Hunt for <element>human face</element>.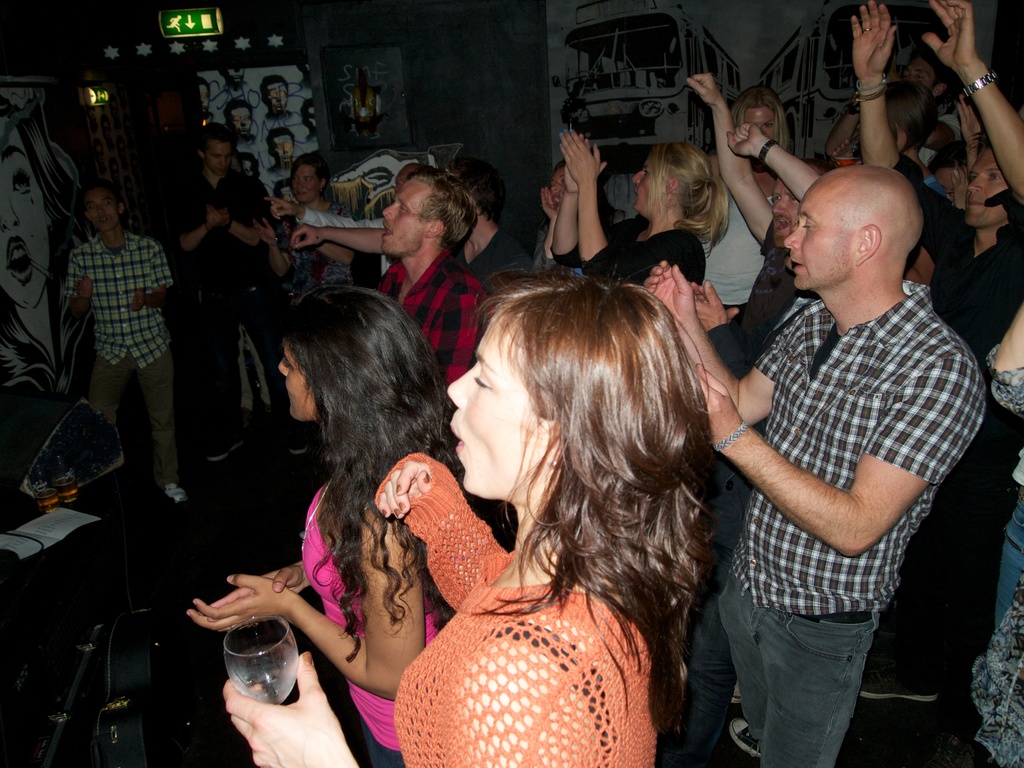
Hunted down at select_region(205, 145, 239, 175).
